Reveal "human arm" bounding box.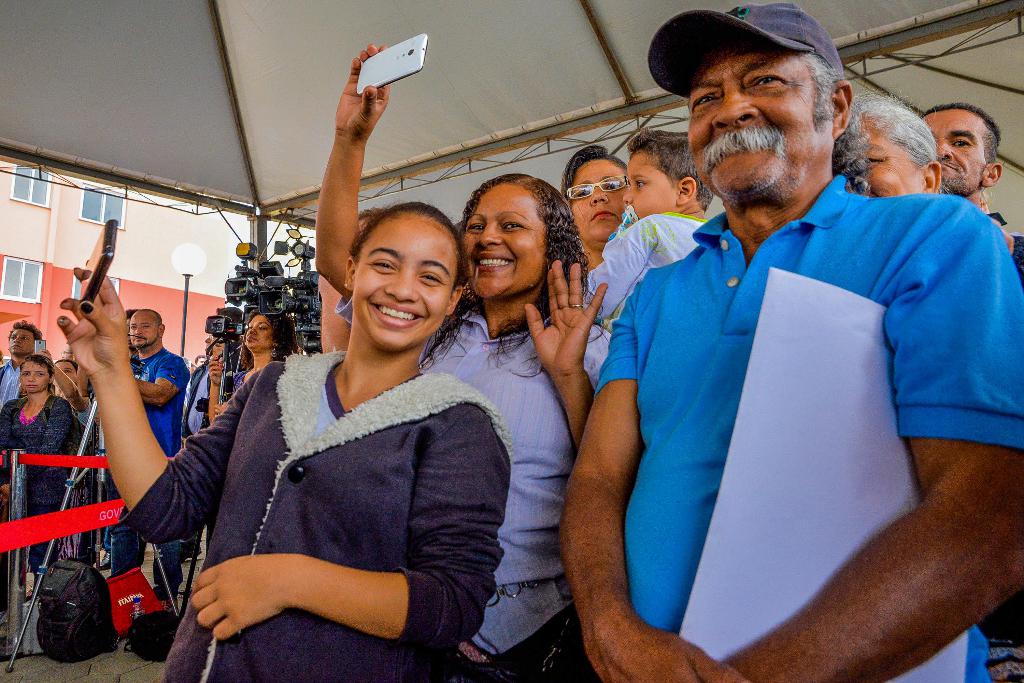
Revealed: BBox(130, 349, 195, 404).
